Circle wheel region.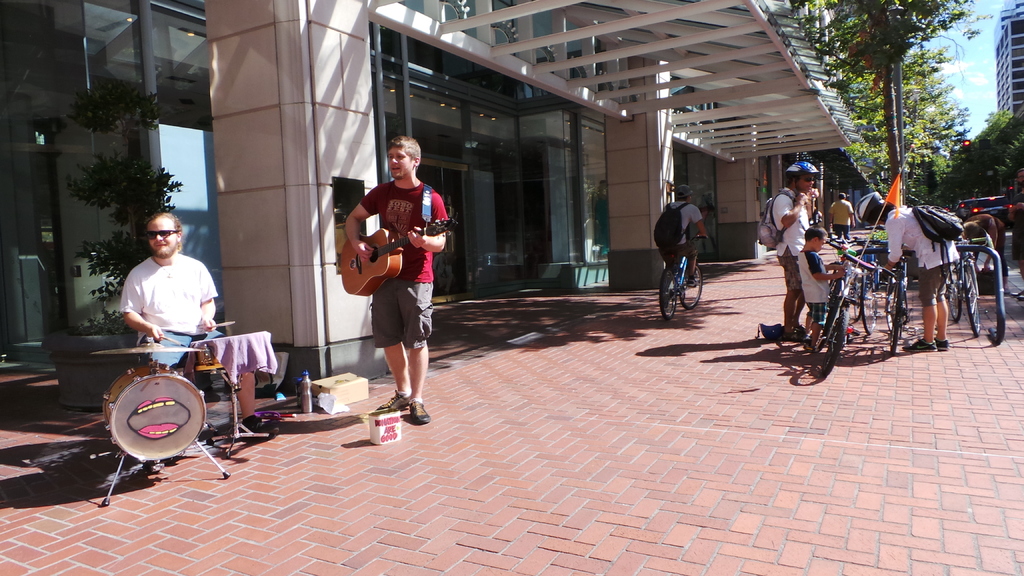
Region: {"x1": 657, "y1": 266, "x2": 680, "y2": 321}.
